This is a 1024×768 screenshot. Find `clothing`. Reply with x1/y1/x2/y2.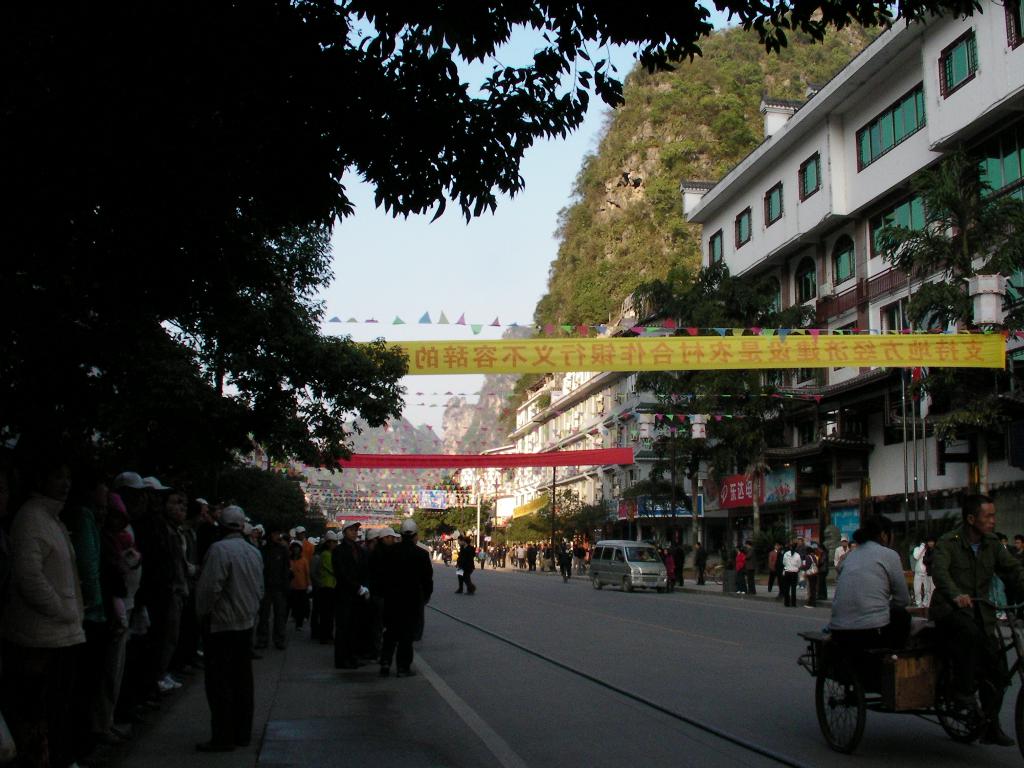
733/548/751/568.
